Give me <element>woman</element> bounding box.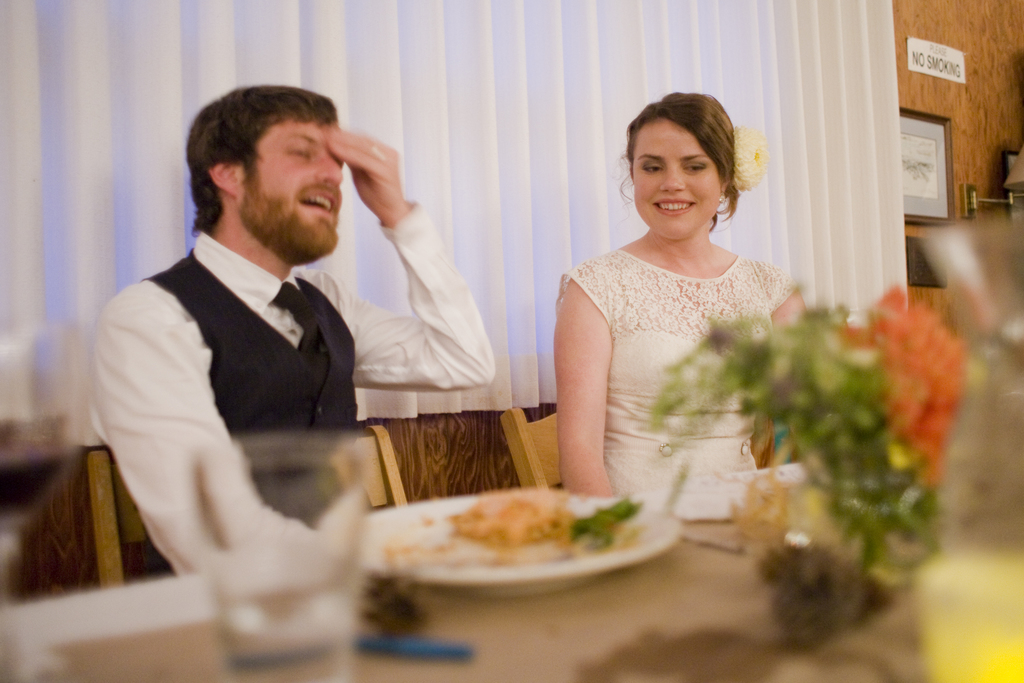
536,76,825,557.
